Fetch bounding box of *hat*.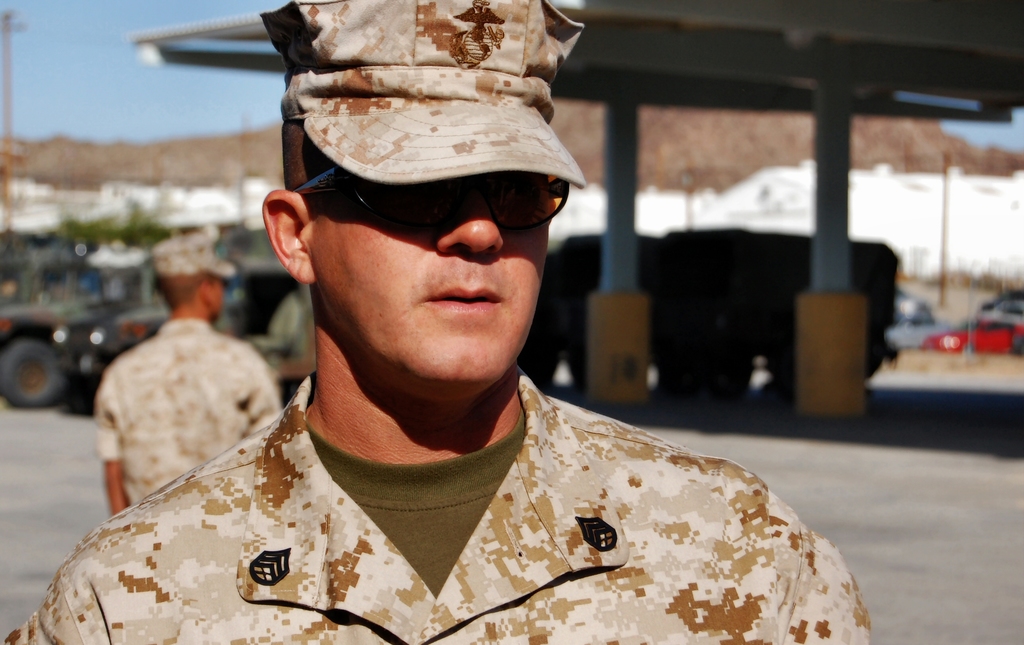
Bbox: (left=260, top=0, right=587, bottom=186).
